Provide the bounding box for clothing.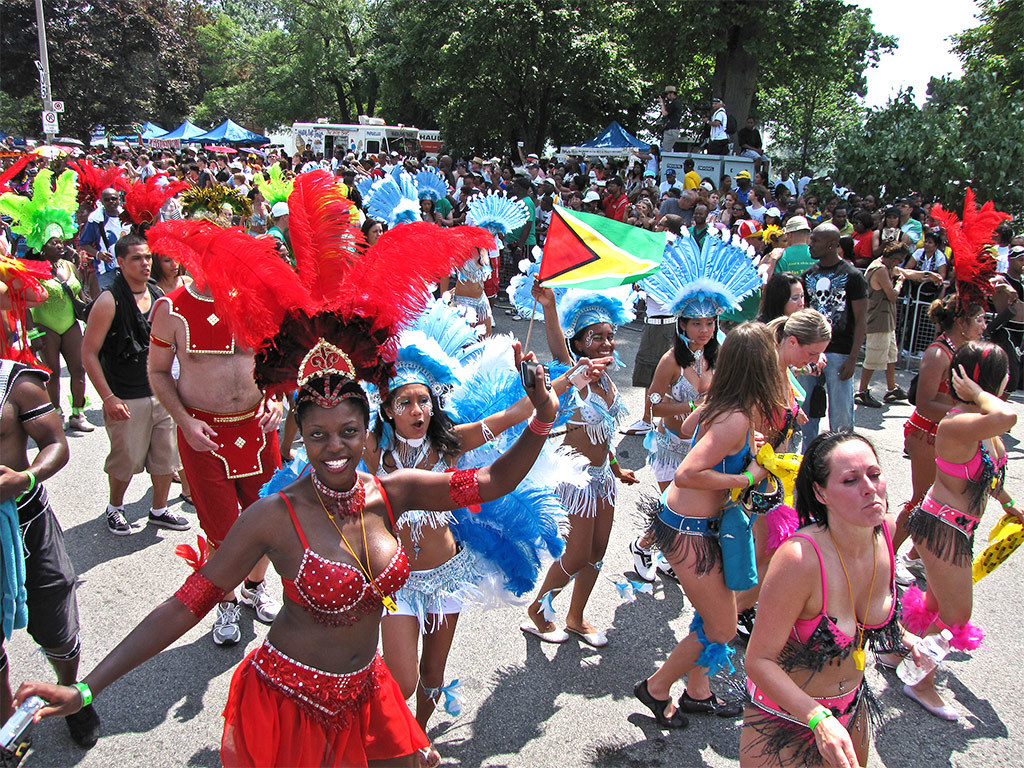
x1=263, y1=226, x2=295, y2=266.
